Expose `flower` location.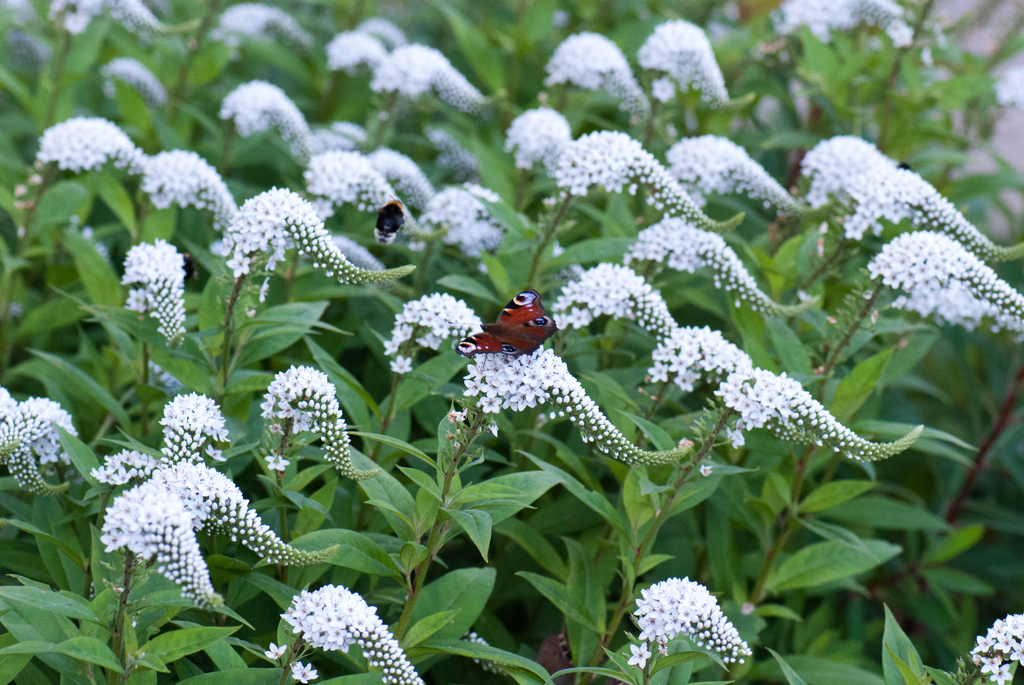
Exposed at left=327, top=31, right=385, bottom=70.
